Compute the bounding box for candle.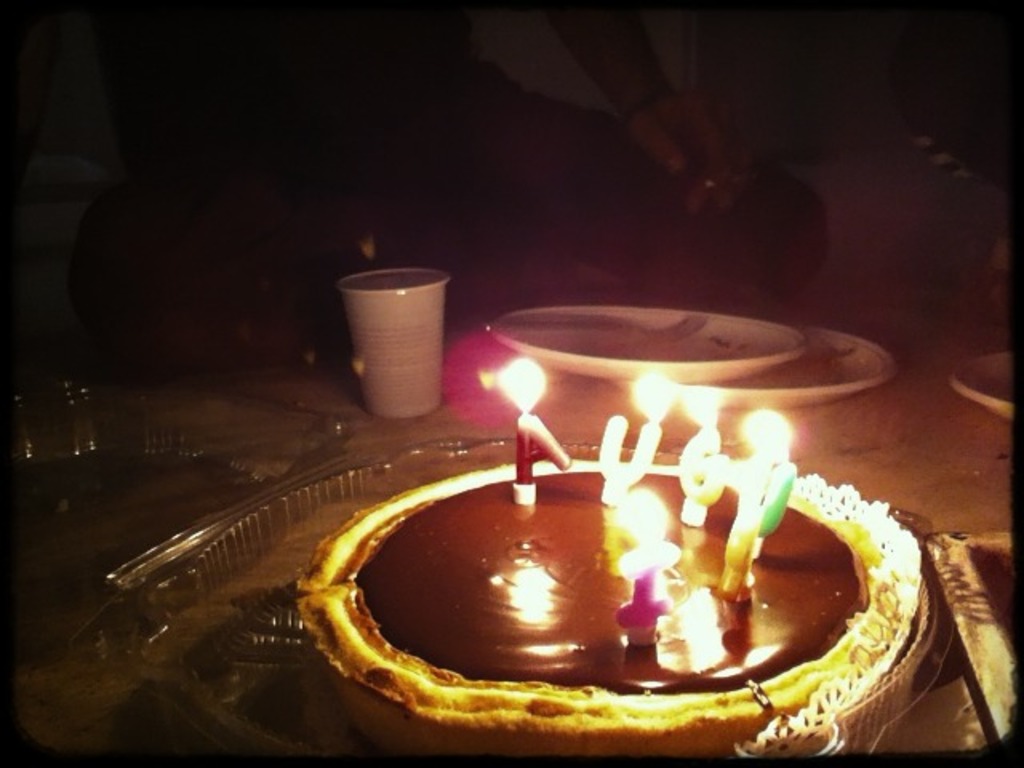
bbox=[678, 389, 734, 502].
